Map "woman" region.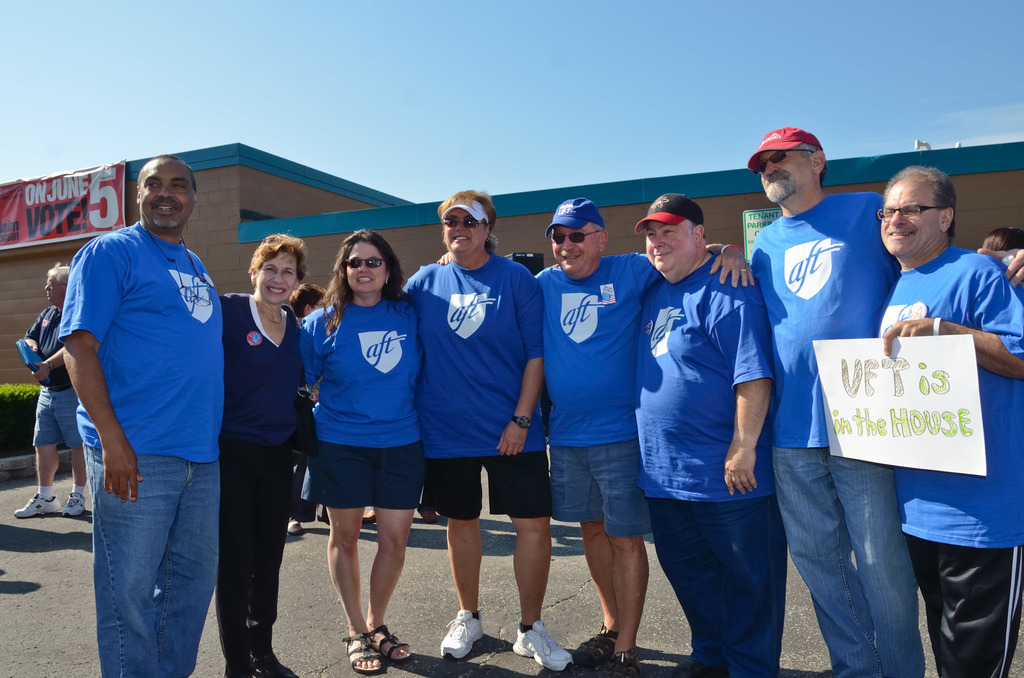
Mapped to <bbox>287, 227, 429, 650</bbox>.
